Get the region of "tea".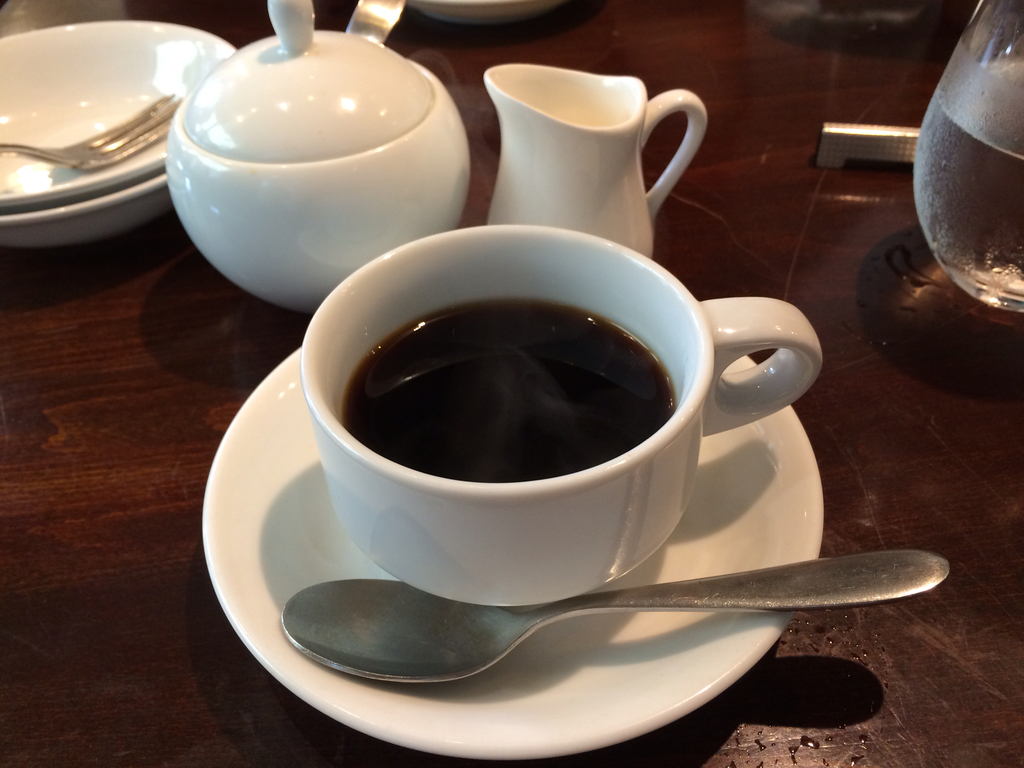
l=337, t=295, r=678, b=479.
